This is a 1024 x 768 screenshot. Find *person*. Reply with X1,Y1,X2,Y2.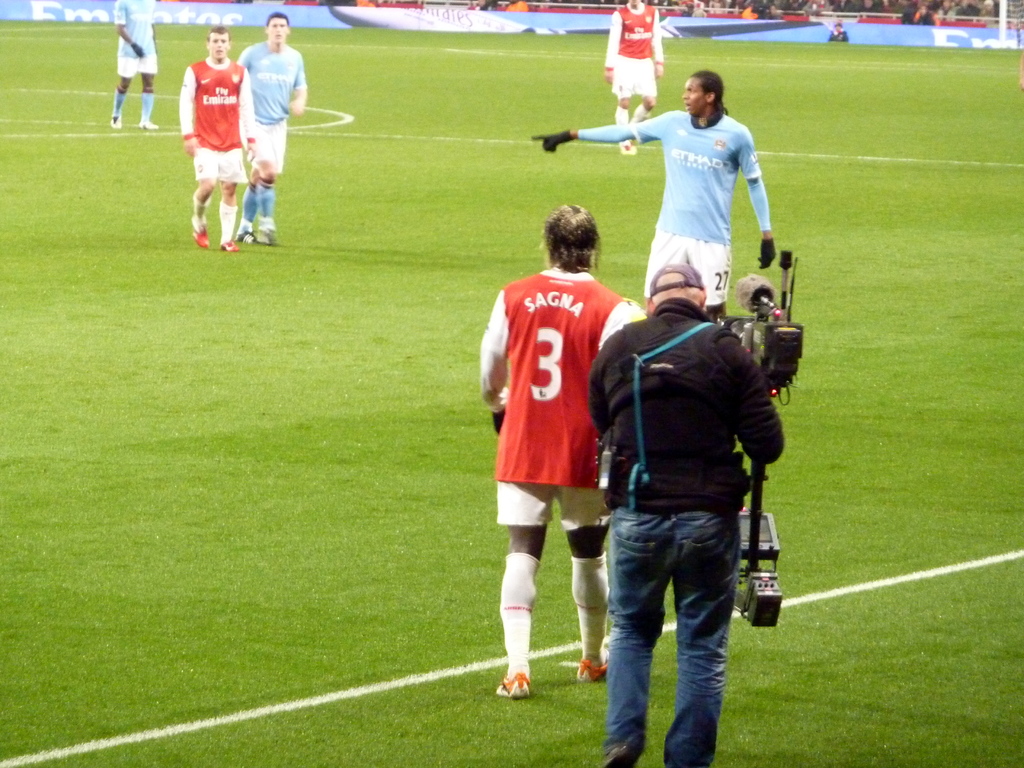
586,264,781,767.
